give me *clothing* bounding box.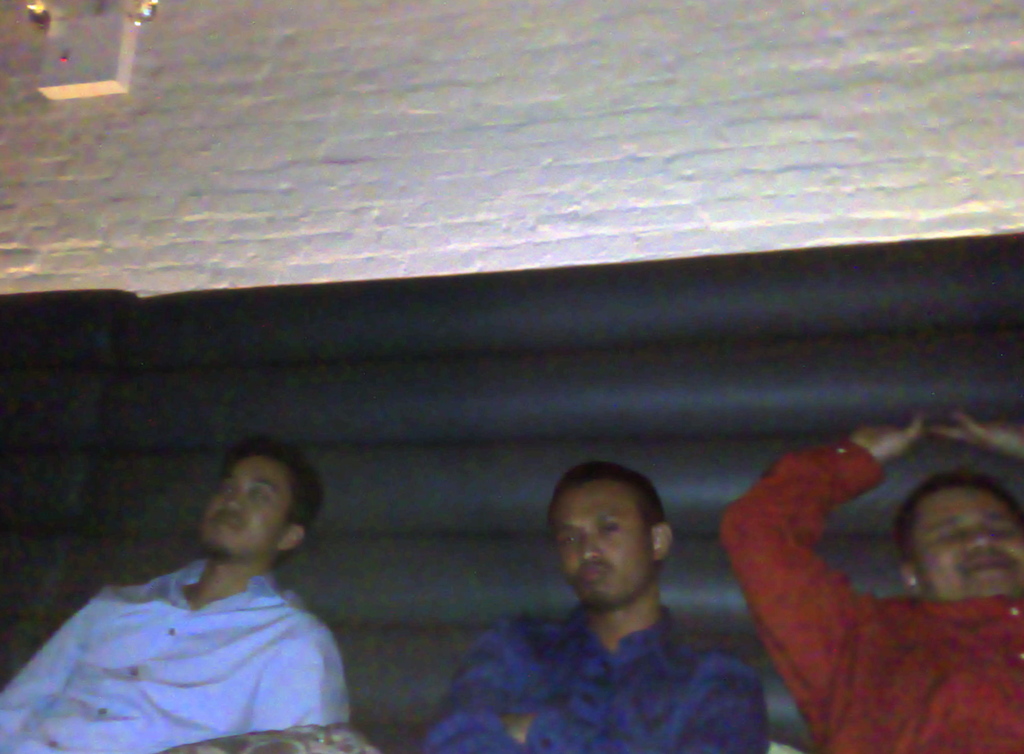
bbox=(416, 596, 772, 753).
